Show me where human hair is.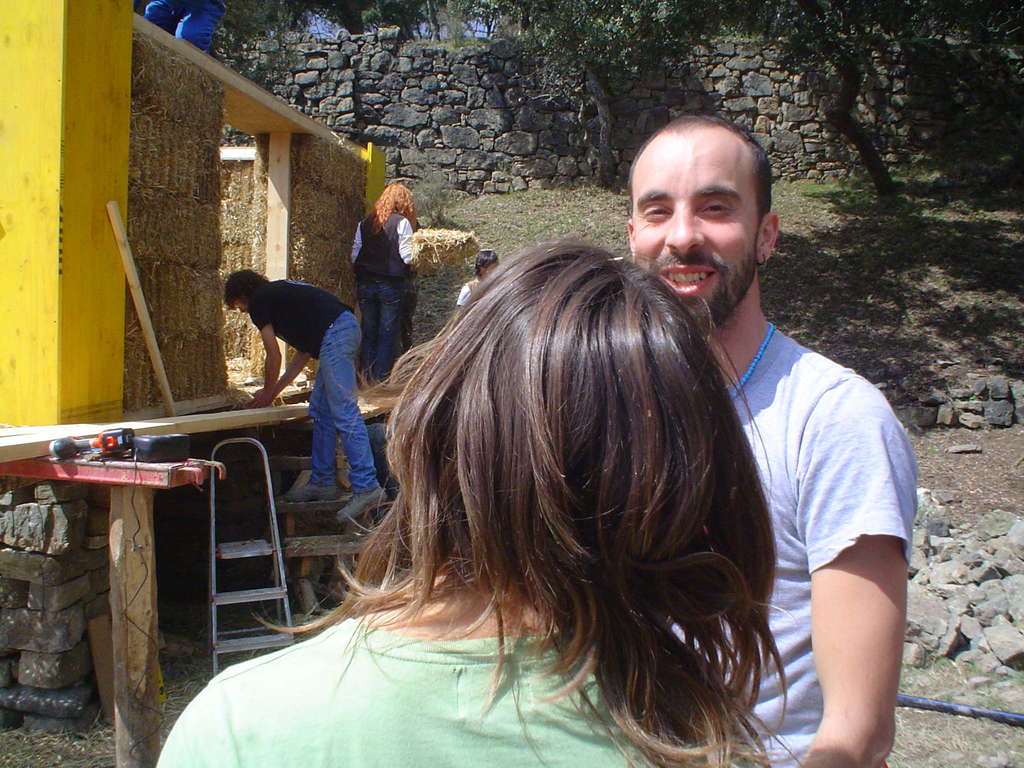
human hair is at 624, 115, 771, 223.
